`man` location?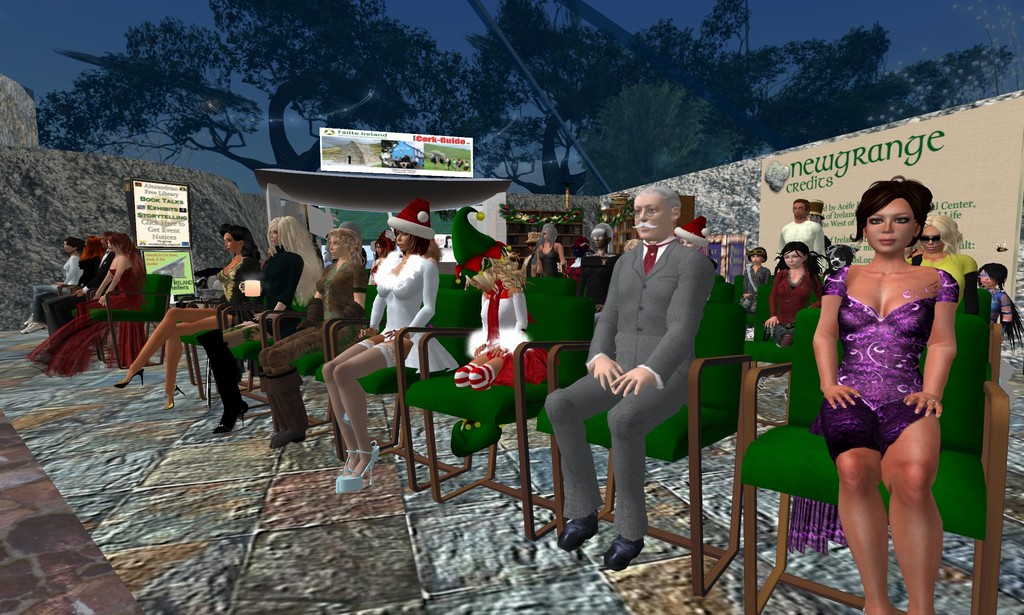
[x1=559, y1=188, x2=719, y2=557]
